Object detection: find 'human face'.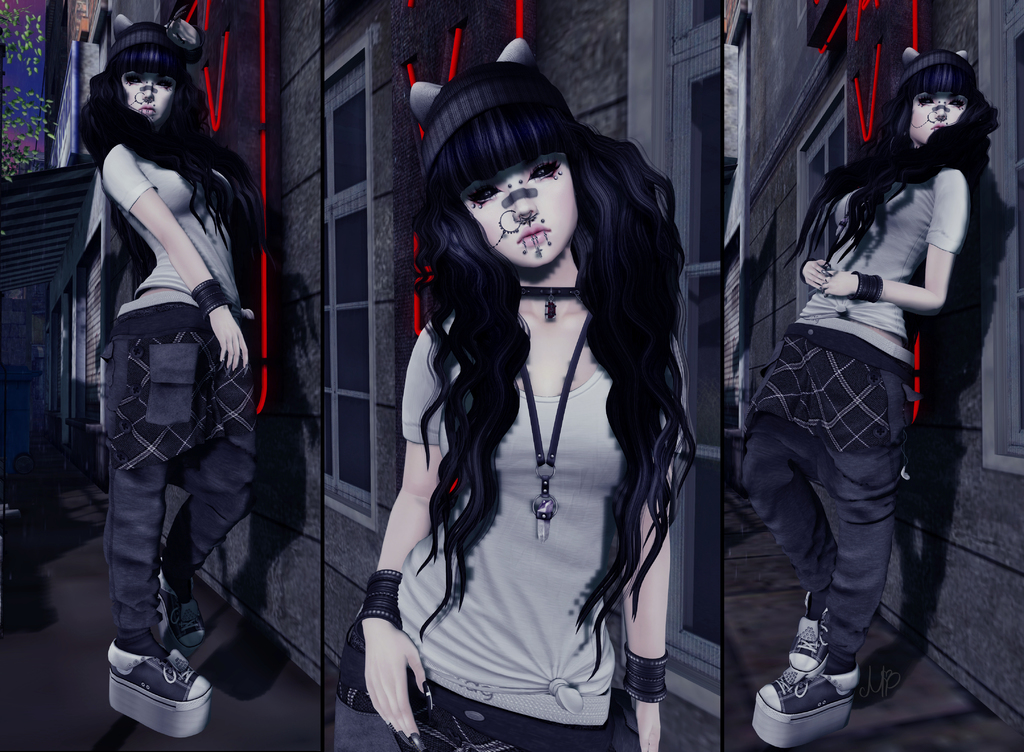
left=119, top=71, right=175, bottom=122.
